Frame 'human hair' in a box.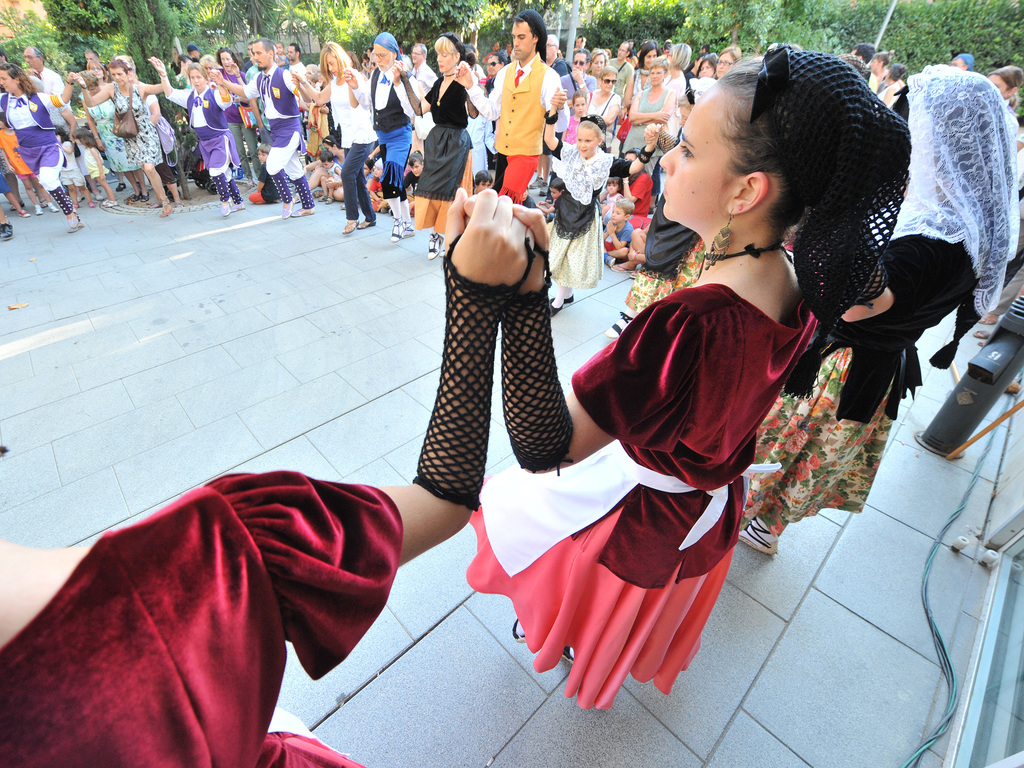
pyautogui.locateOnScreen(576, 34, 584, 47).
